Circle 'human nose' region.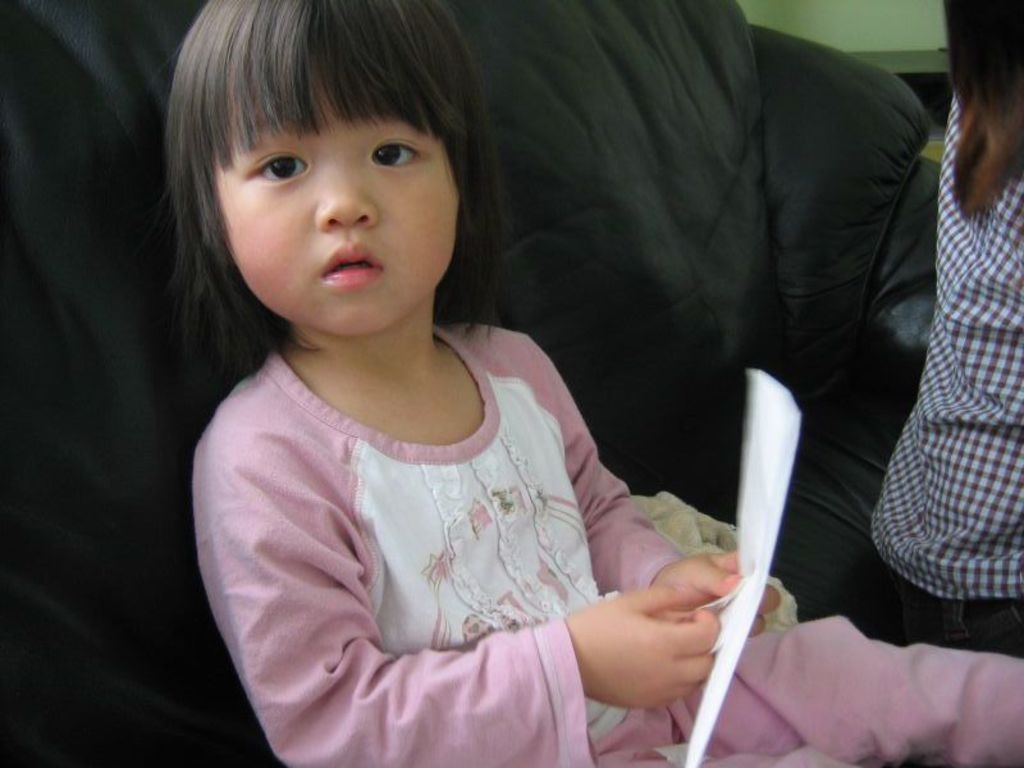
Region: {"x1": 317, "y1": 141, "x2": 376, "y2": 232}.
